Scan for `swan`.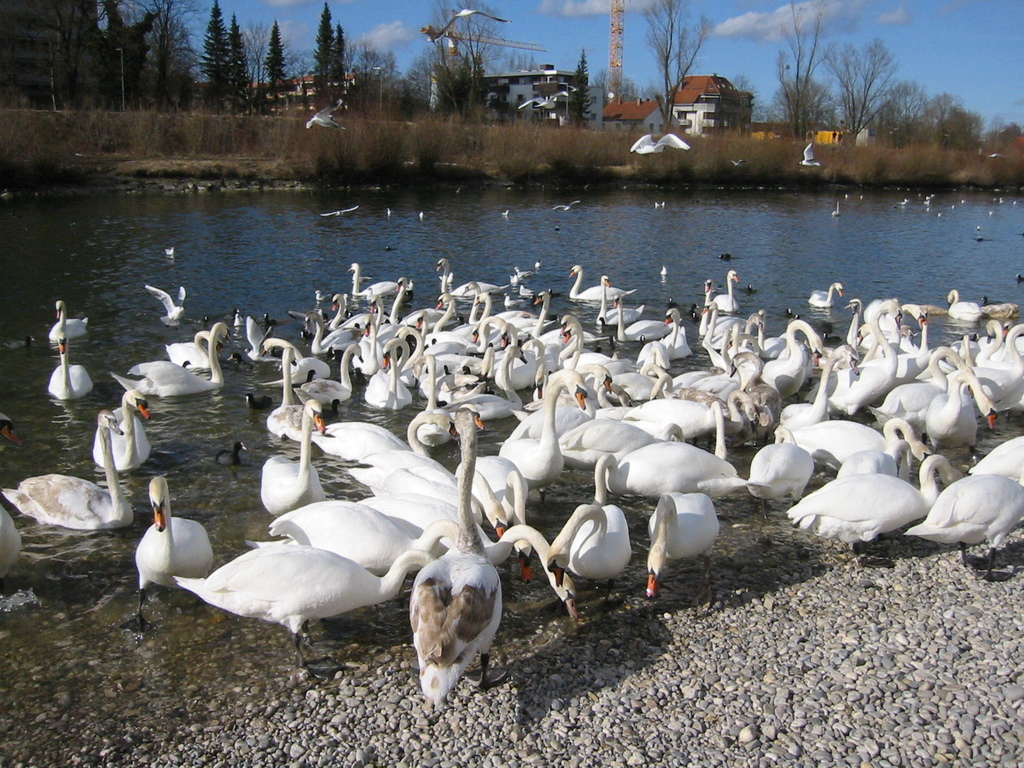
Scan result: {"x1": 146, "y1": 283, "x2": 186, "y2": 328}.
